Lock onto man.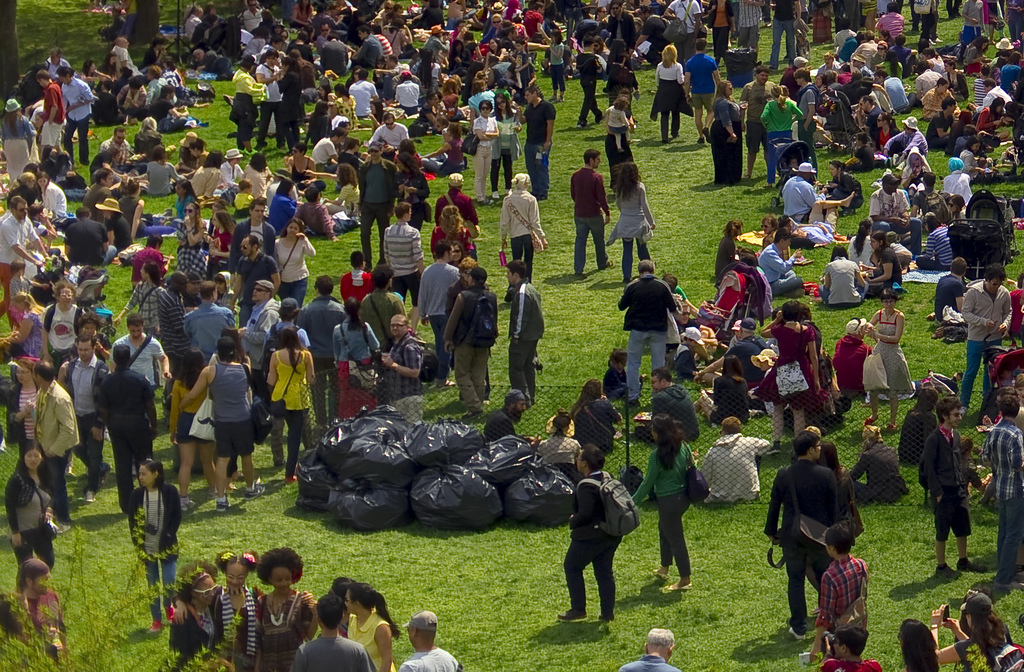
Locked: rect(700, 409, 767, 506).
